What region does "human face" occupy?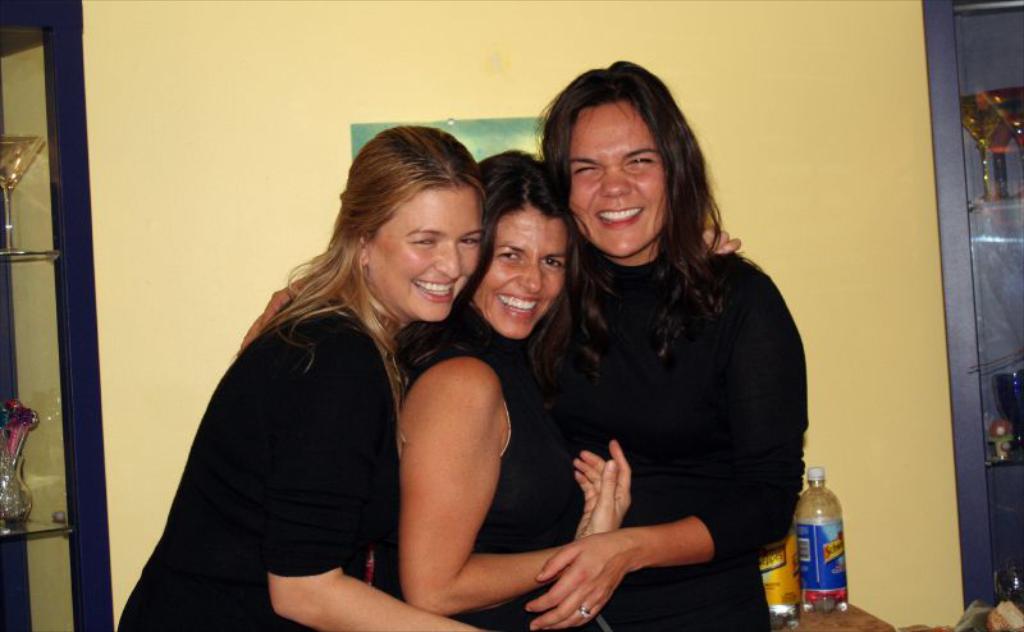
locate(476, 201, 568, 333).
